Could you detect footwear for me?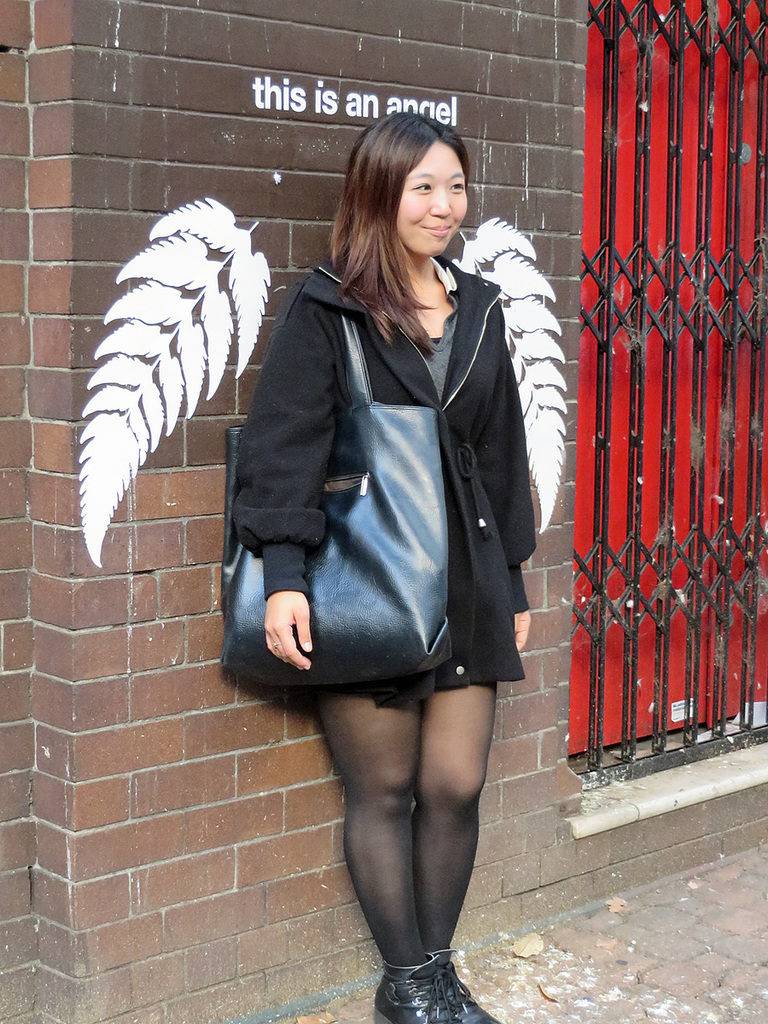
Detection result: x1=425 y1=942 x2=500 y2=1023.
